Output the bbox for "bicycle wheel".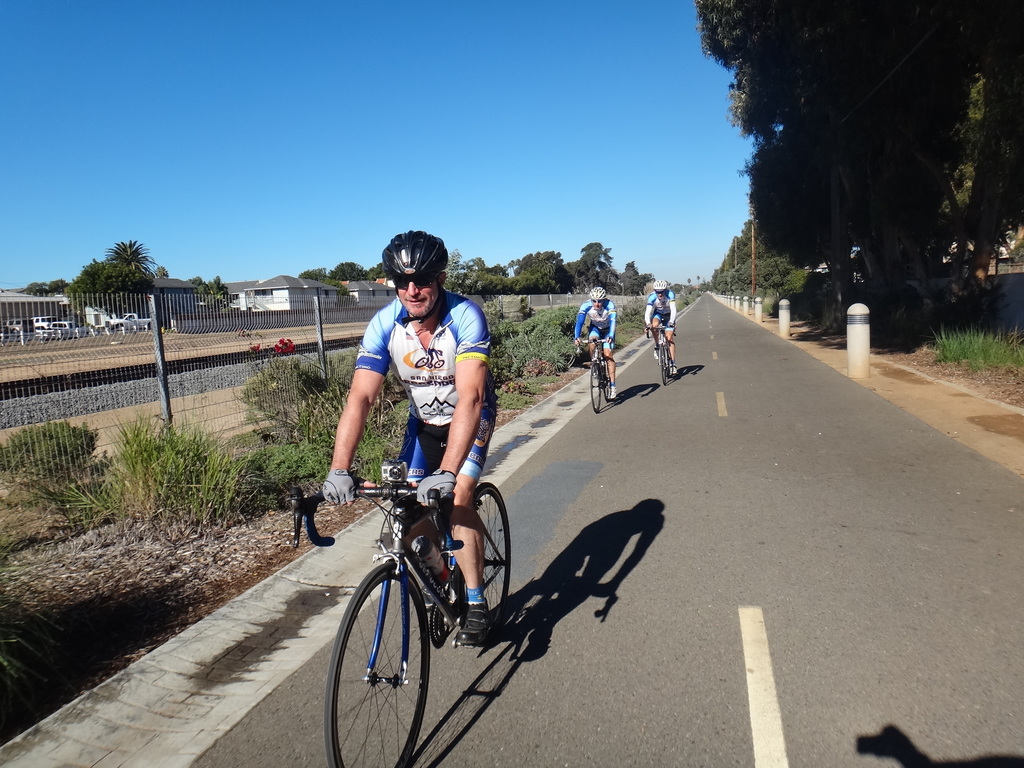
crop(659, 342, 670, 385).
